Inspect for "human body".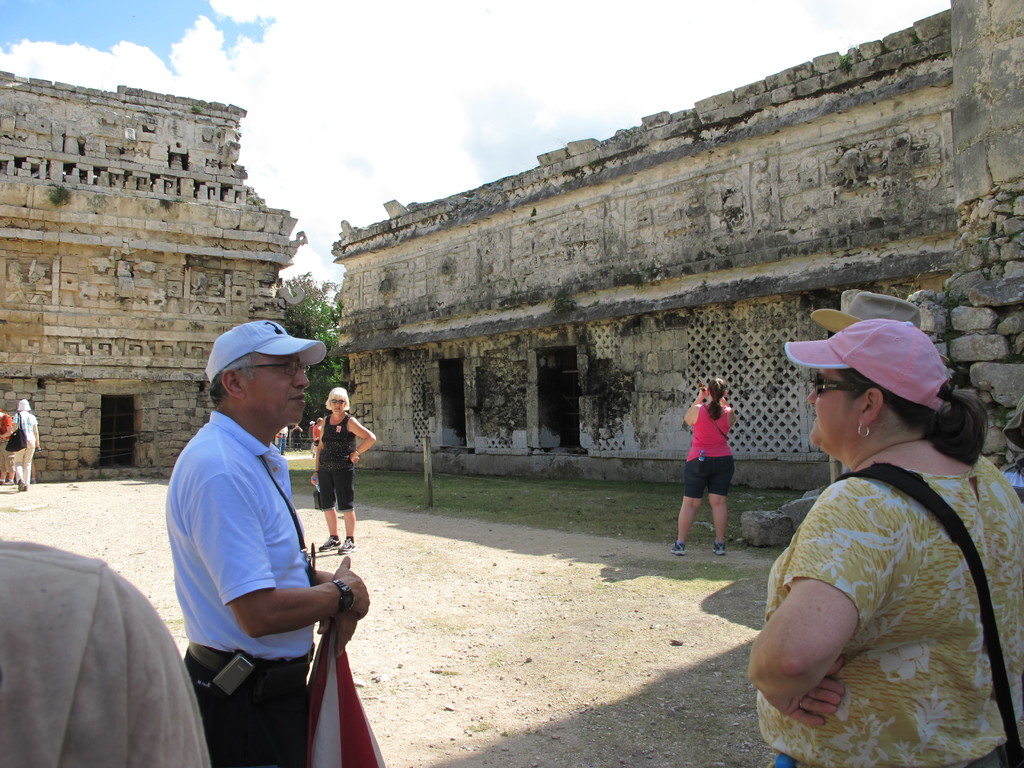
Inspection: 669:374:737:563.
